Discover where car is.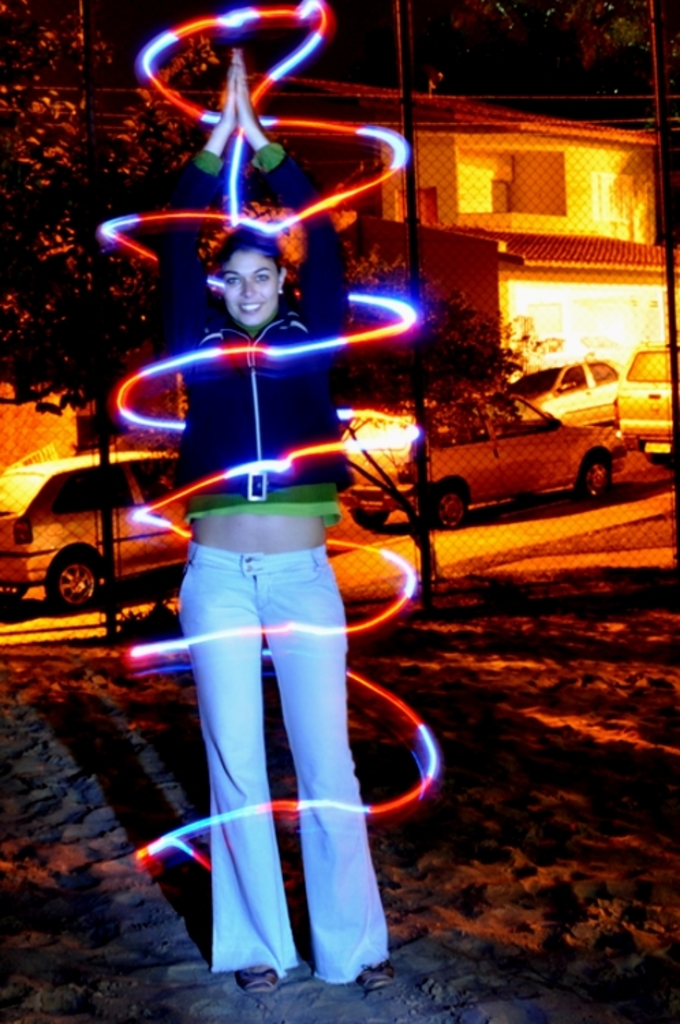
Discovered at 336/389/632/527.
